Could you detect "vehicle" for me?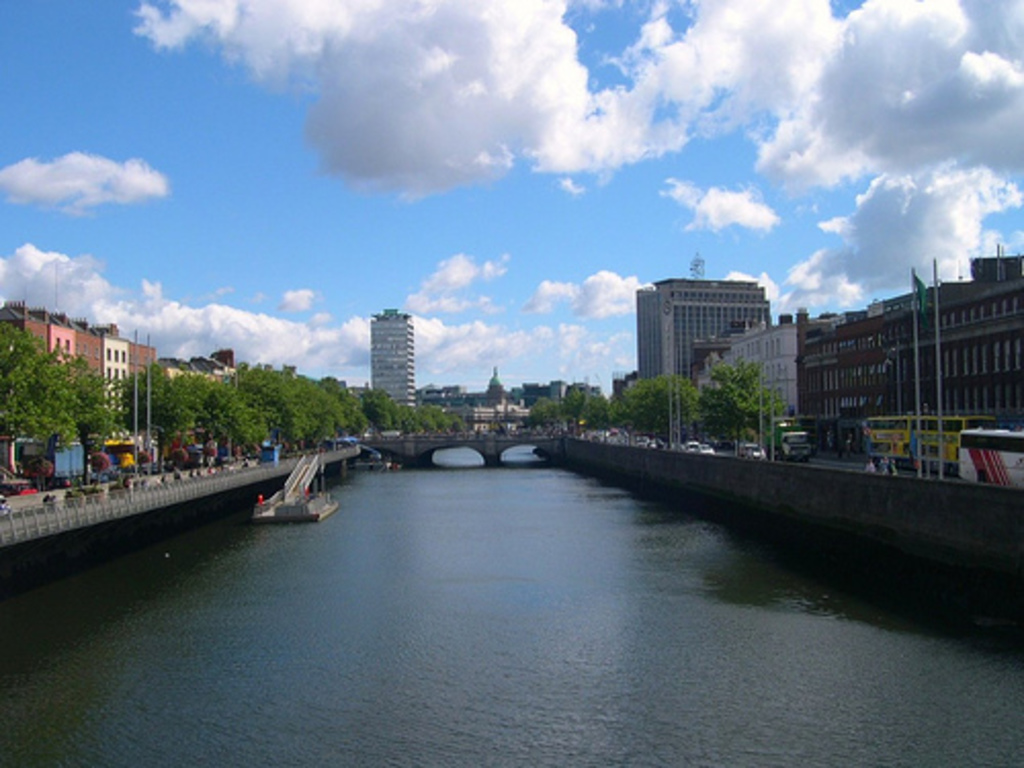
Detection result: bbox(958, 424, 1022, 485).
